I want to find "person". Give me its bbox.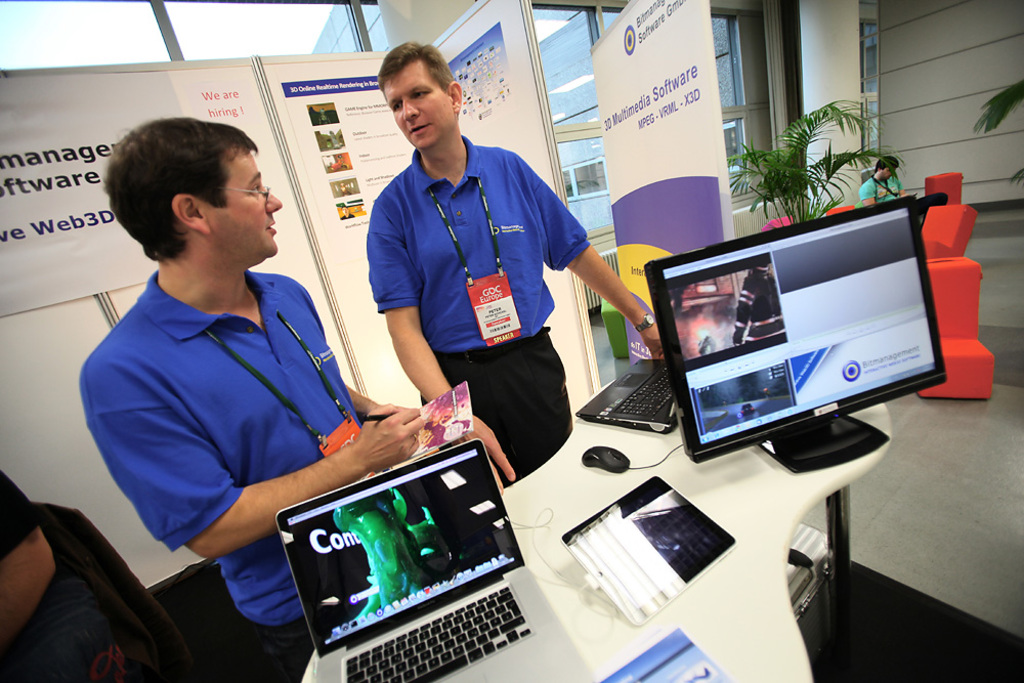
[94,103,437,655].
